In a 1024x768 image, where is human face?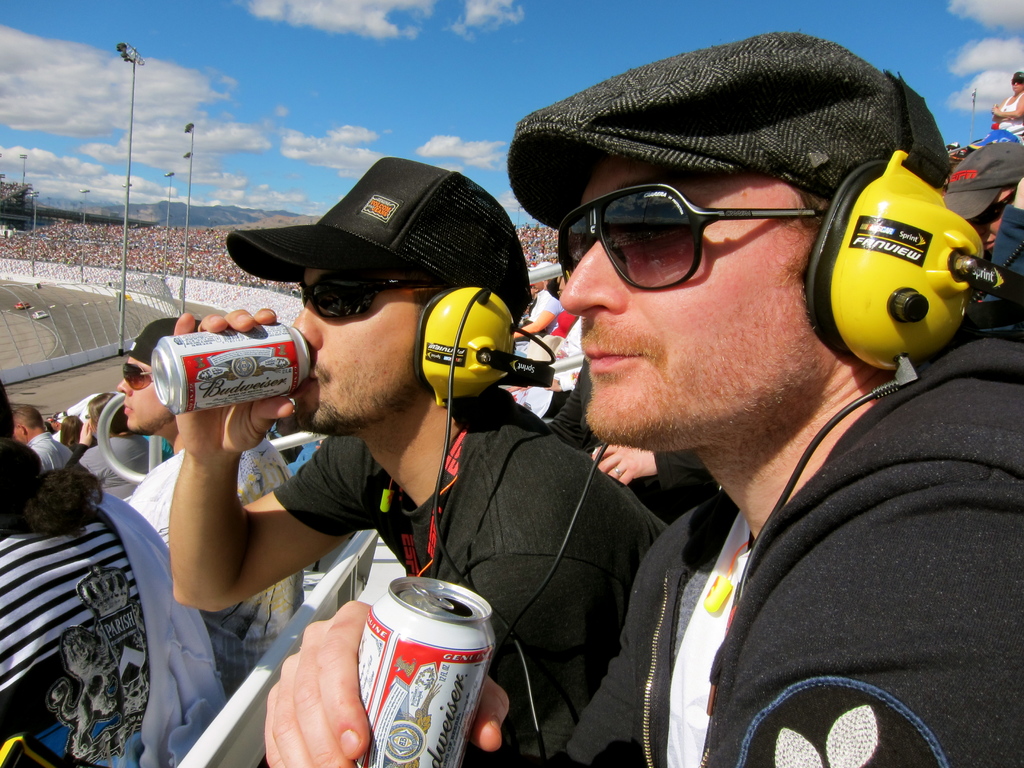
<bbox>551, 156, 825, 436</bbox>.
